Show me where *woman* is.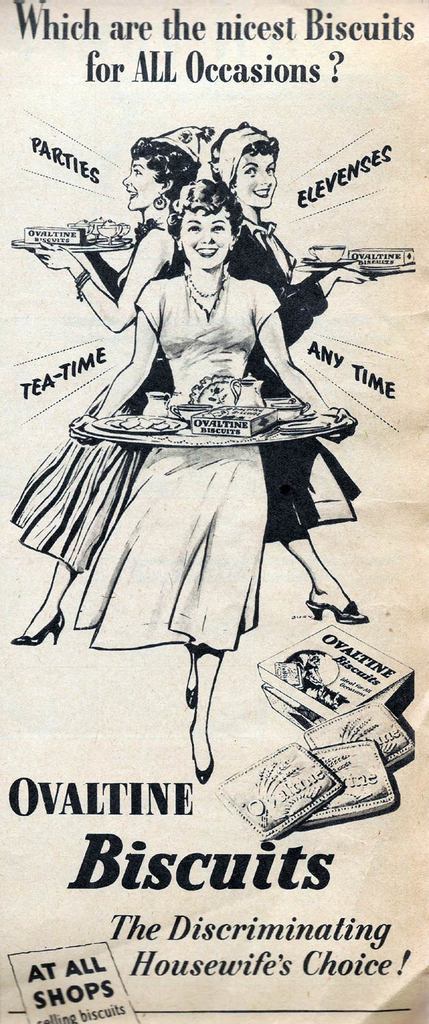
*woman* is at (15, 125, 209, 649).
